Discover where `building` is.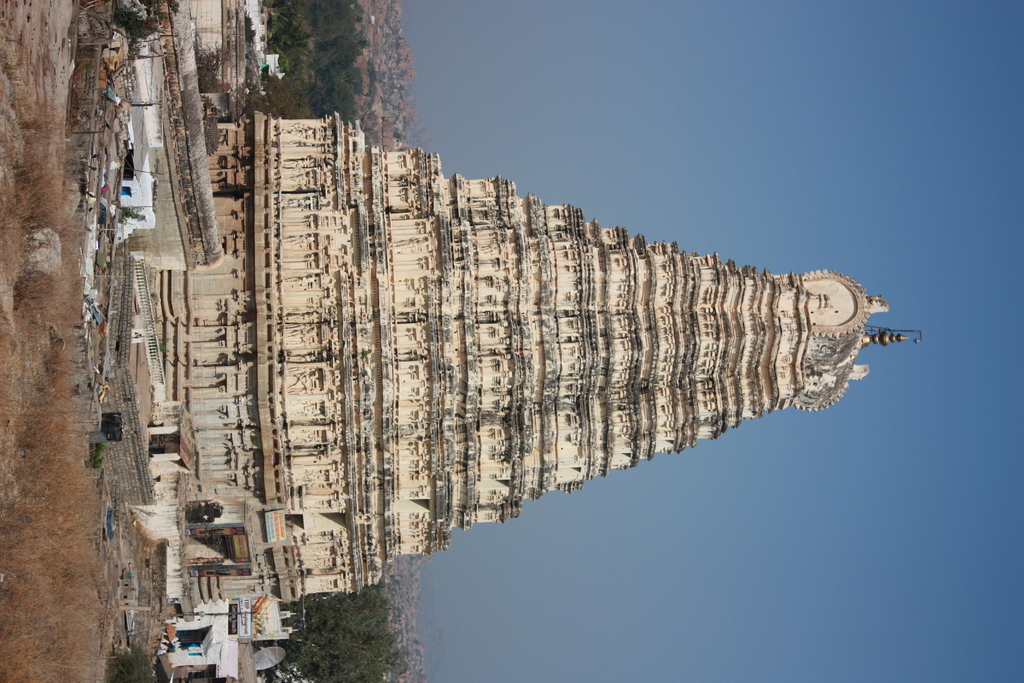
Discovered at <box>162,108,927,625</box>.
